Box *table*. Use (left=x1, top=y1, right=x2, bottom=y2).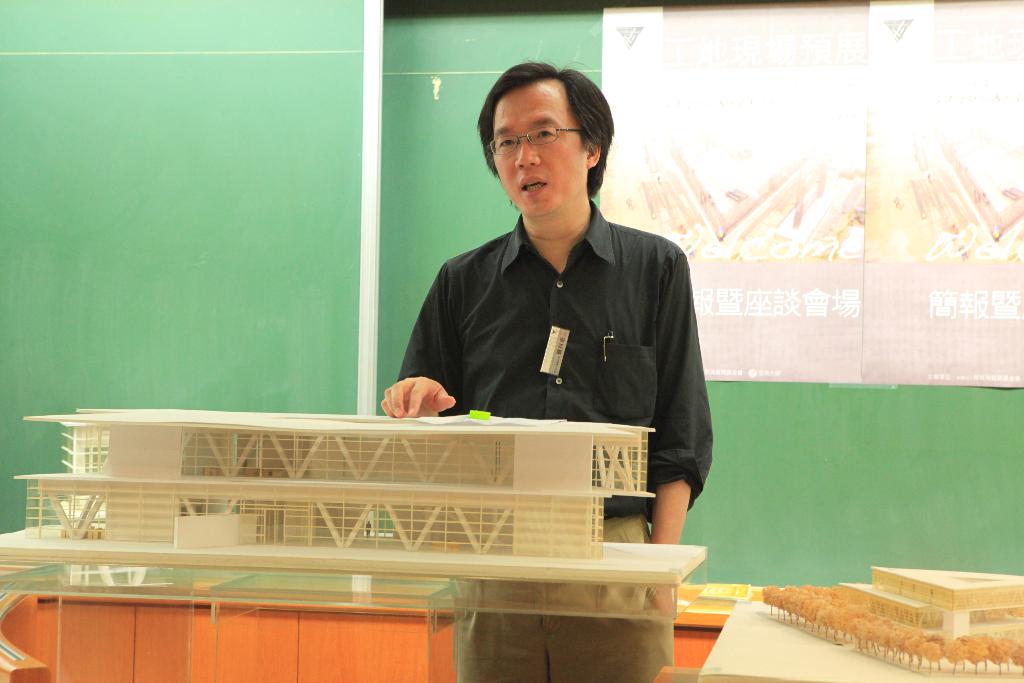
(left=0, top=578, right=557, bottom=682).
